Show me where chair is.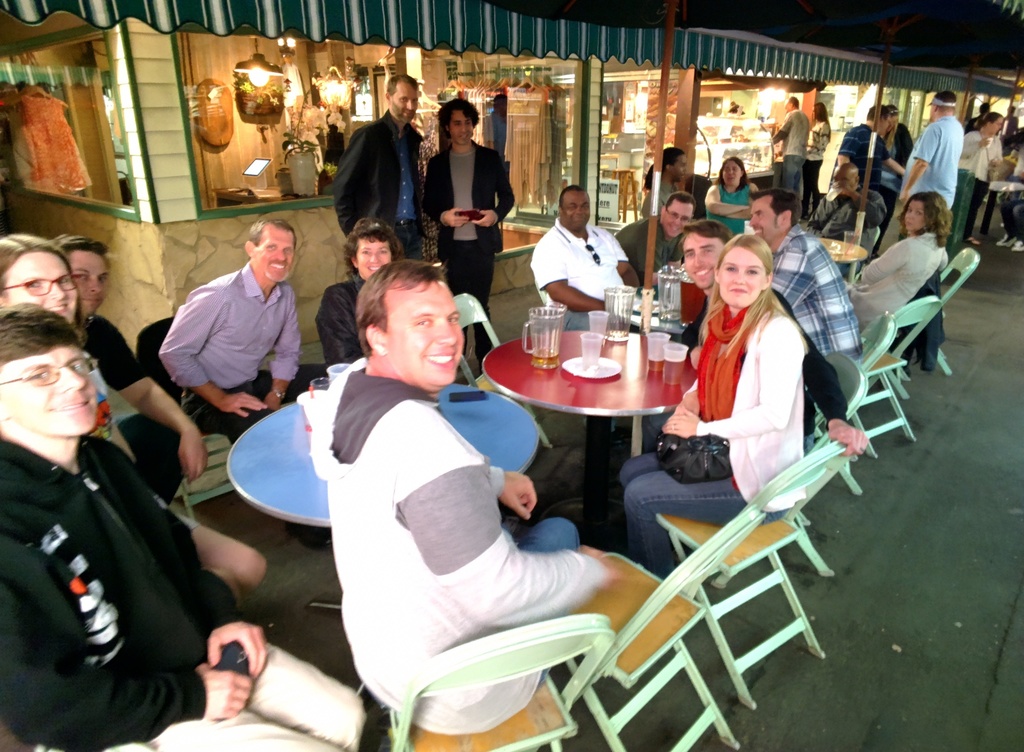
chair is at <region>706, 349, 866, 584</region>.
